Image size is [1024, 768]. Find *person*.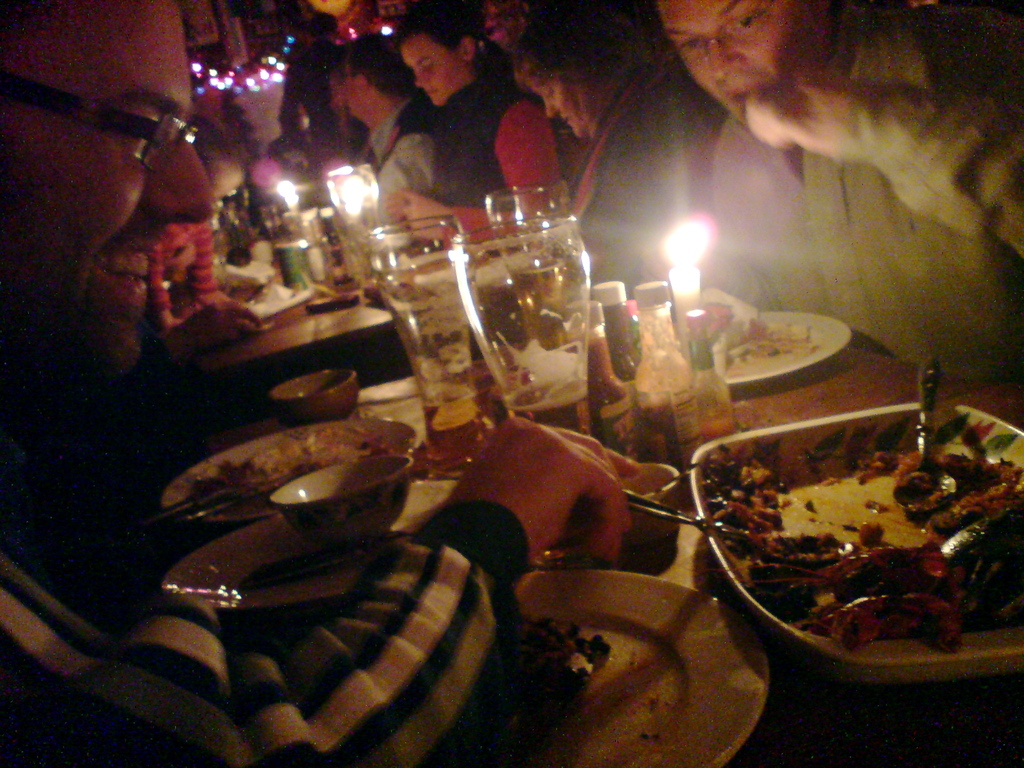
(x1=145, y1=143, x2=269, y2=410).
